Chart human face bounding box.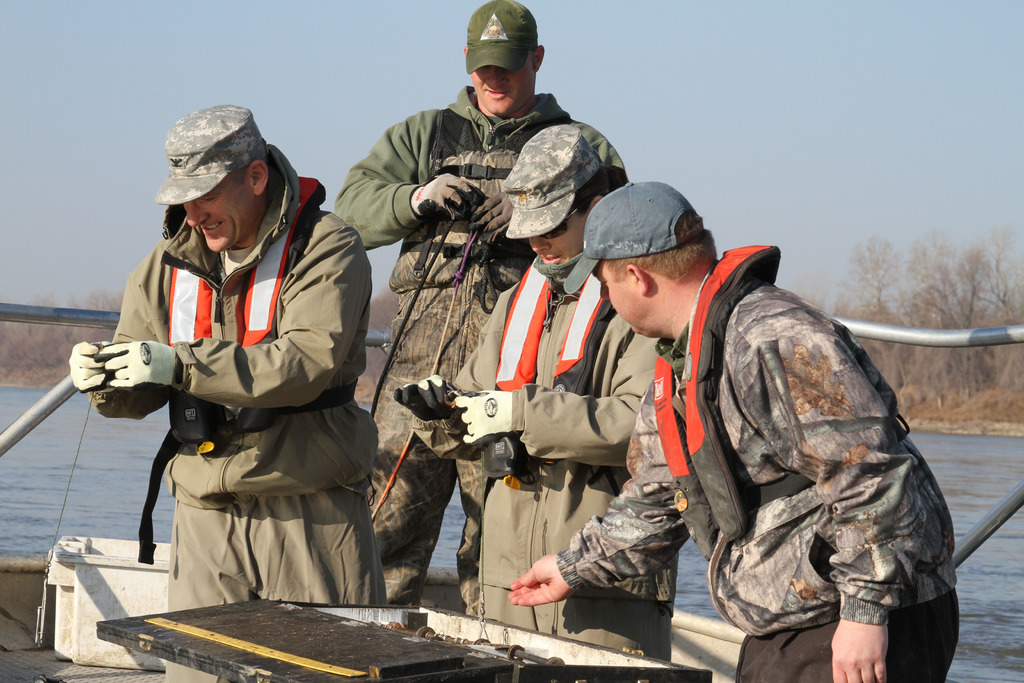
Charted: x1=178, y1=181, x2=253, y2=252.
